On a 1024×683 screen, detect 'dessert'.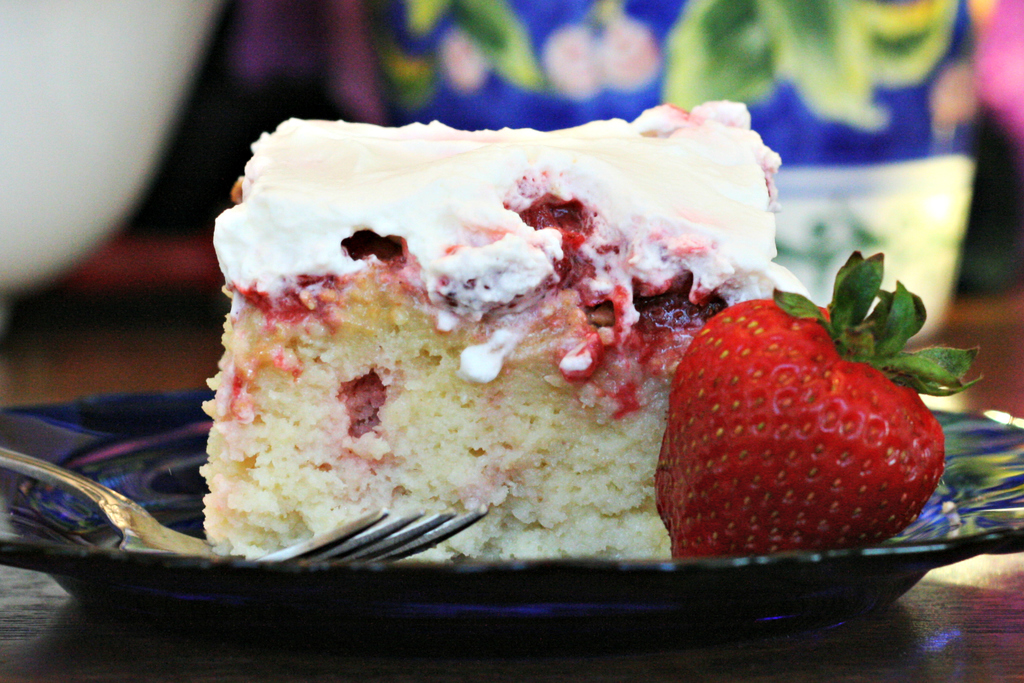
199/101/806/564.
